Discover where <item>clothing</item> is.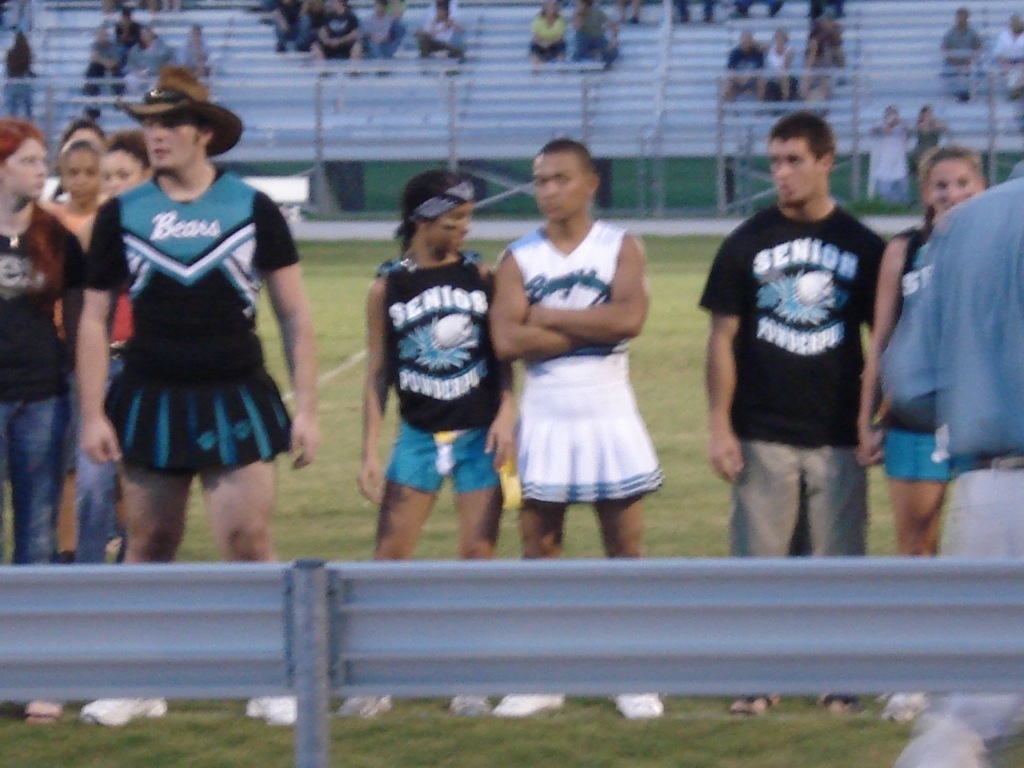
Discovered at (881, 225, 951, 478).
